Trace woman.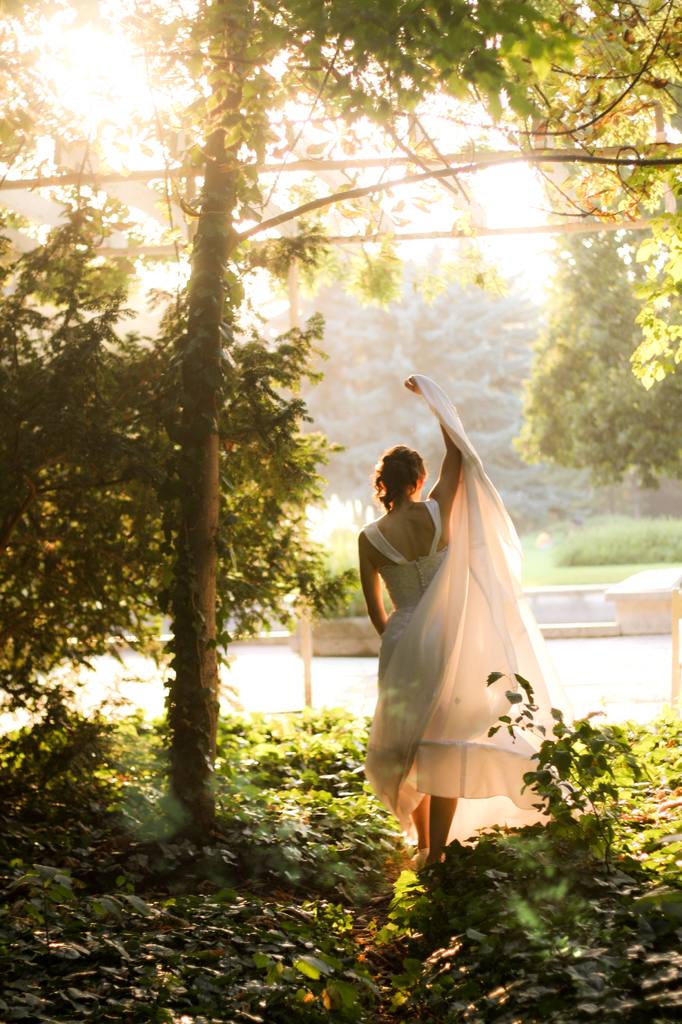
Traced to BBox(360, 414, 544, 864).
